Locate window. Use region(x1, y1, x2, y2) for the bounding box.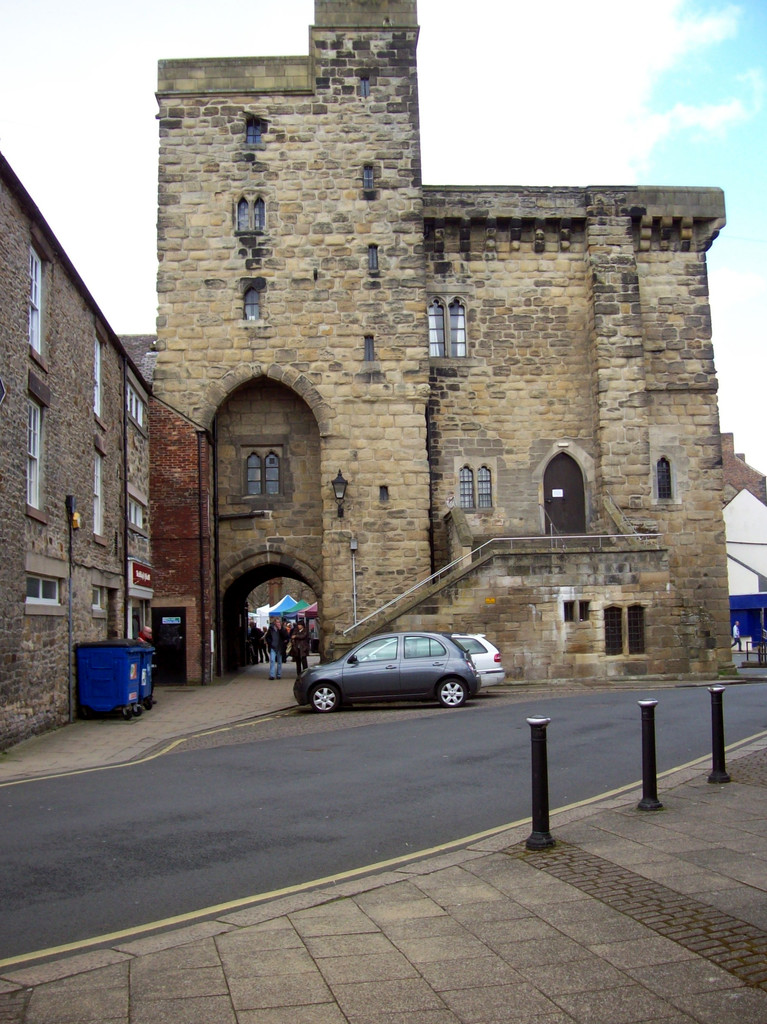
region(245, 118, 266, 144).
